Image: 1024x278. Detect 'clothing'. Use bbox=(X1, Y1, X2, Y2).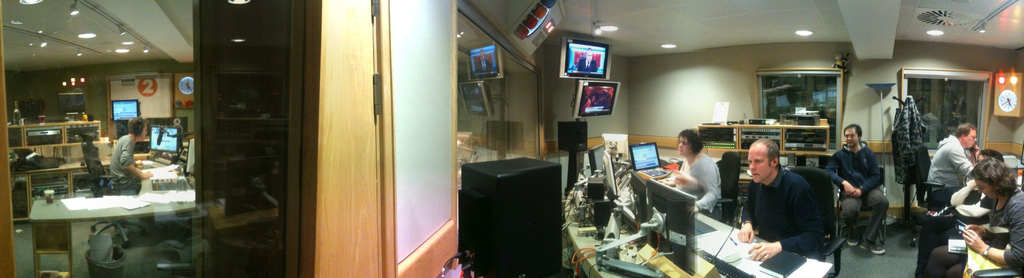
bbox=(950, 178, 993, 218).
